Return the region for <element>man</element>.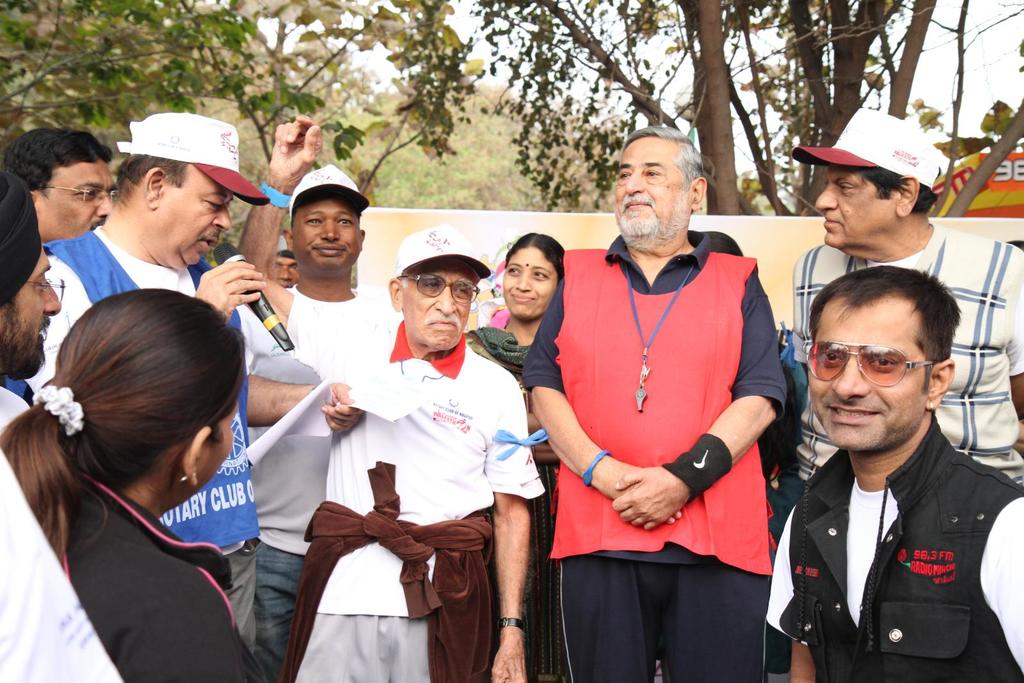
box=[783, 106, 1023, 497].
